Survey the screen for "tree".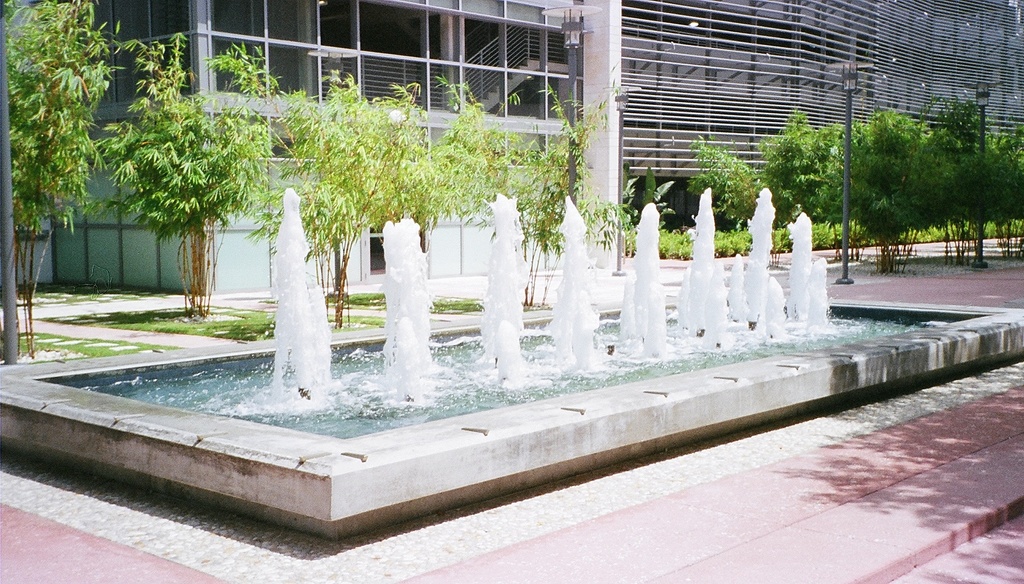
Survey found: <box>376,79,478,287</box>.
